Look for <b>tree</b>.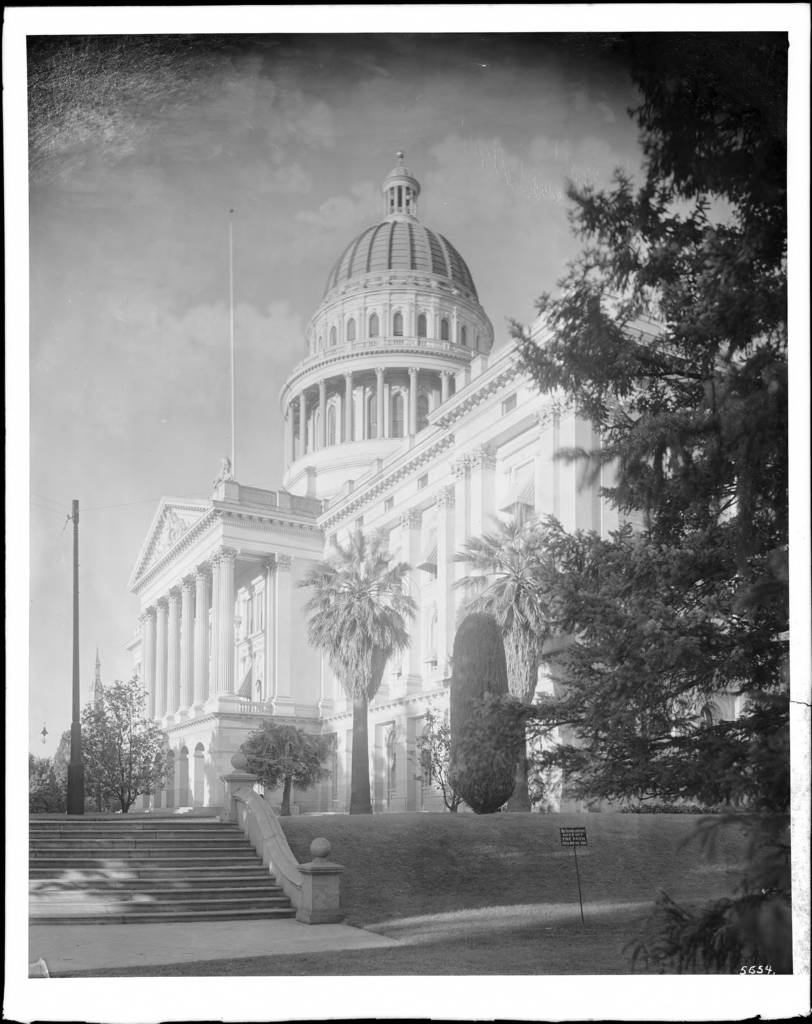
Found: {"x1": 504, "y1": 24, "x2": 798, "y2": 968}.
